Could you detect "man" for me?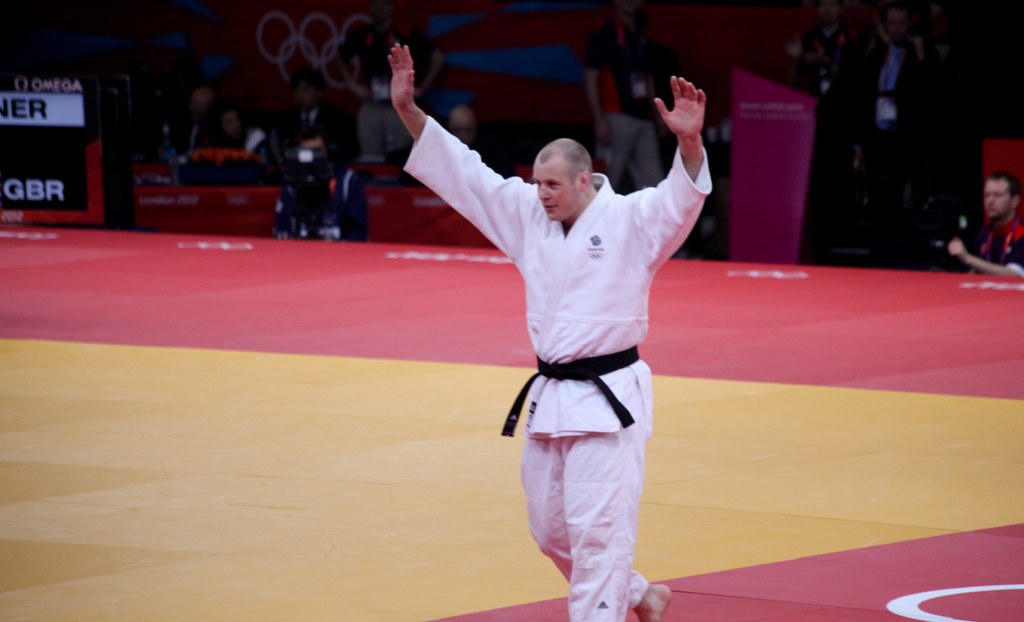
Detection result: {"x1": 386, "y1": 41, "x2": 712, "y2": 621}.
